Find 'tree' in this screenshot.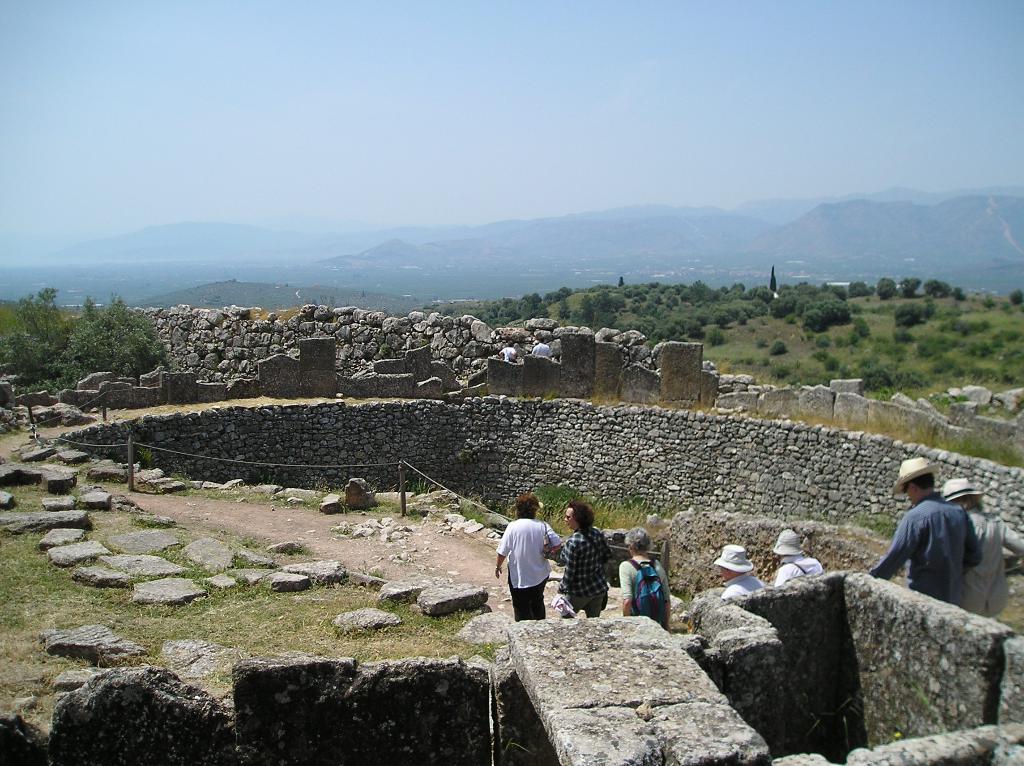
The bounding box for 'tree' is (x1=61, y1=299, x2=165, y2=371).
